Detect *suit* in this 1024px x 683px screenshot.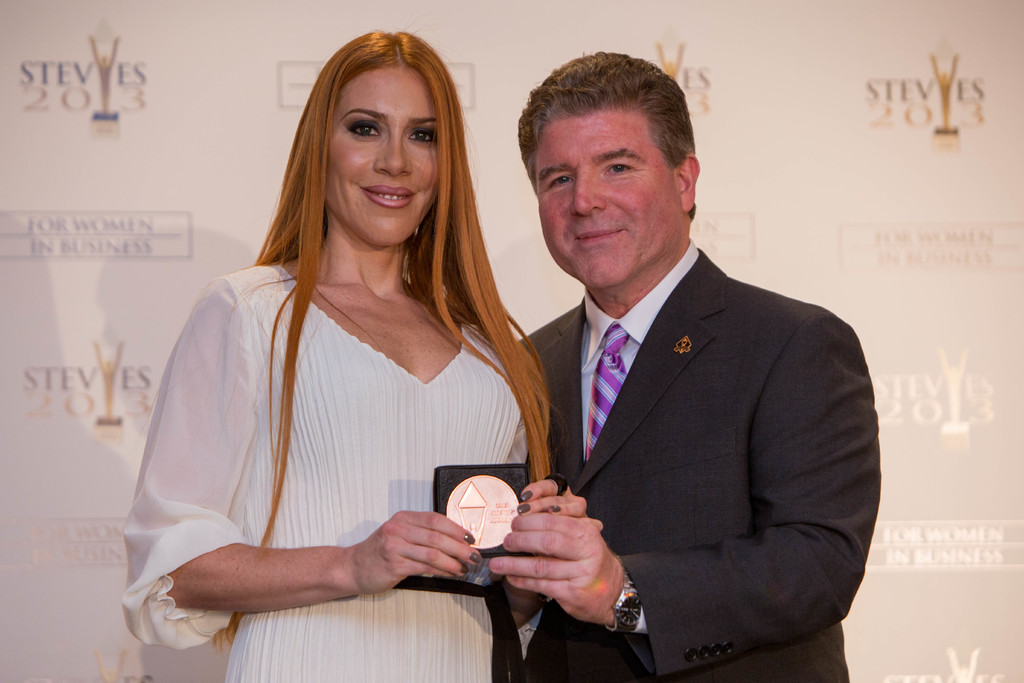
Detection: {"x1": 495, "y1": 128, "x2": 883, "y2": 682}.
